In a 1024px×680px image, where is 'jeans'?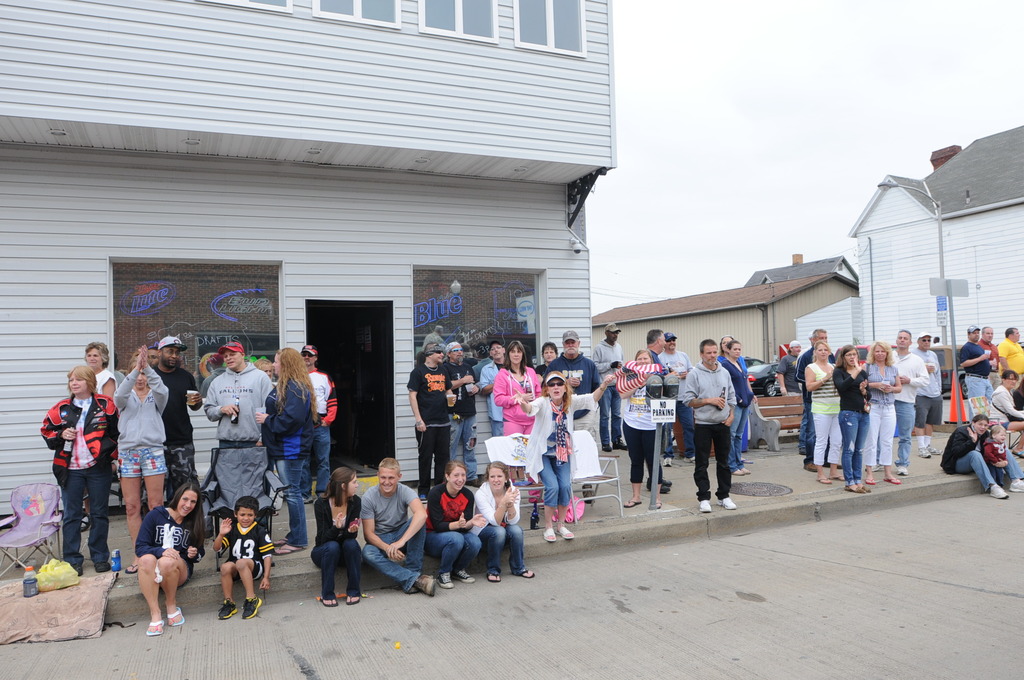
x1=52 y1=465 x2=108 y2=587.
